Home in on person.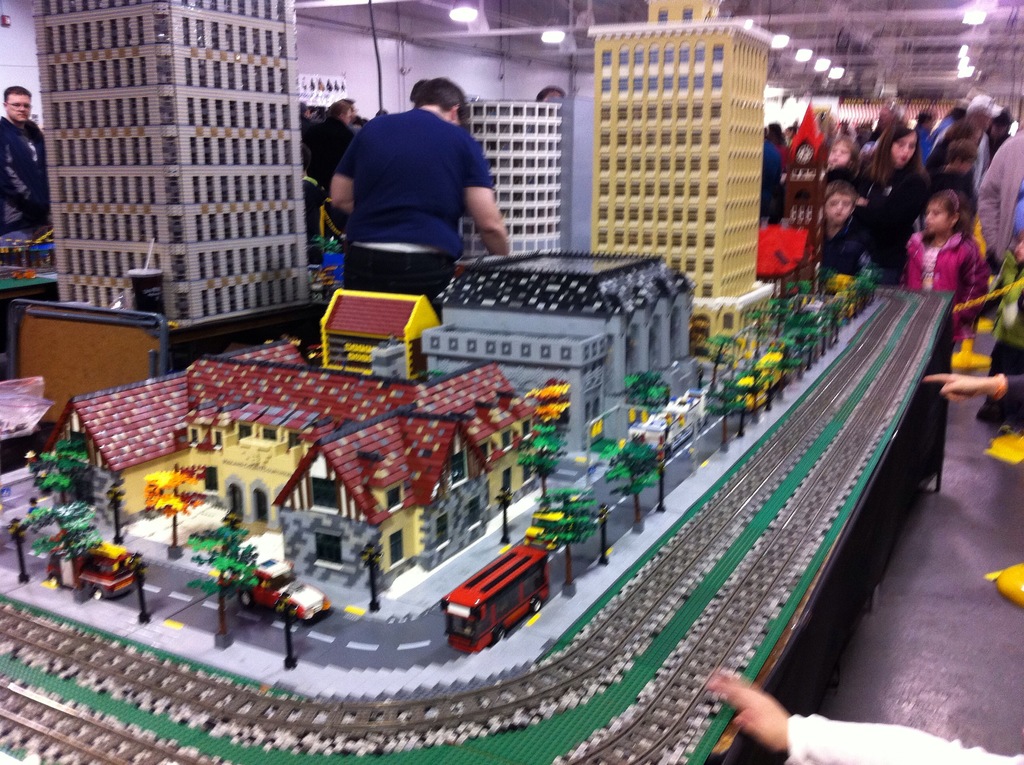
Homed in at (303, 92, 360, 218).
